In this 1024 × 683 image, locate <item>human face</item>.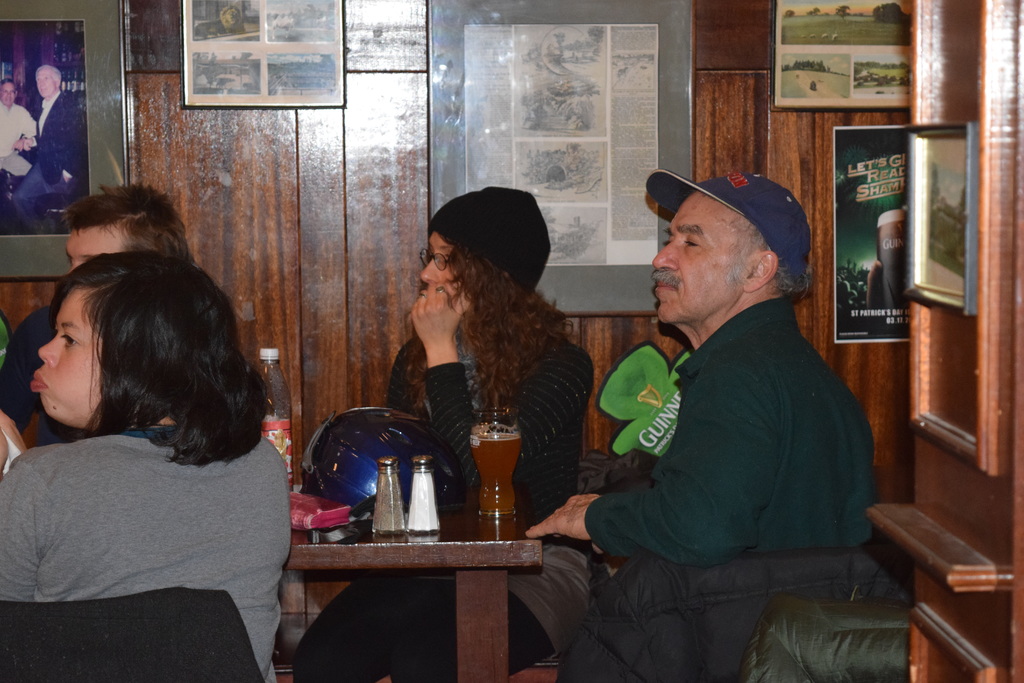
Bounding box: <box>36,70,56,98</box>.
